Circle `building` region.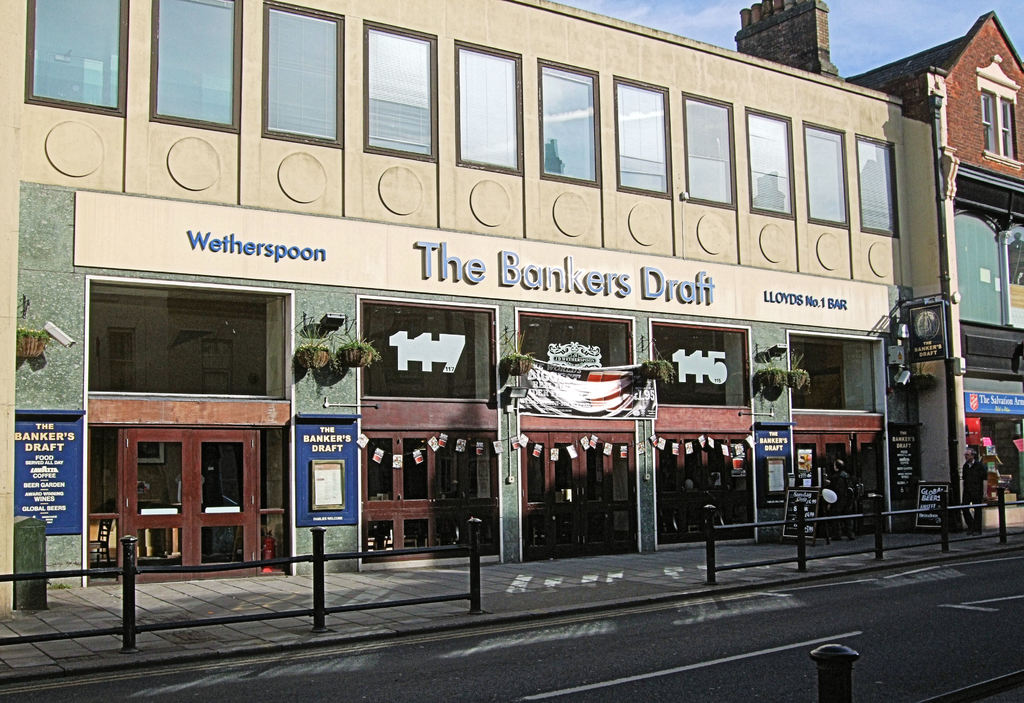
Region: rect(858, 8, 1023, 518).
